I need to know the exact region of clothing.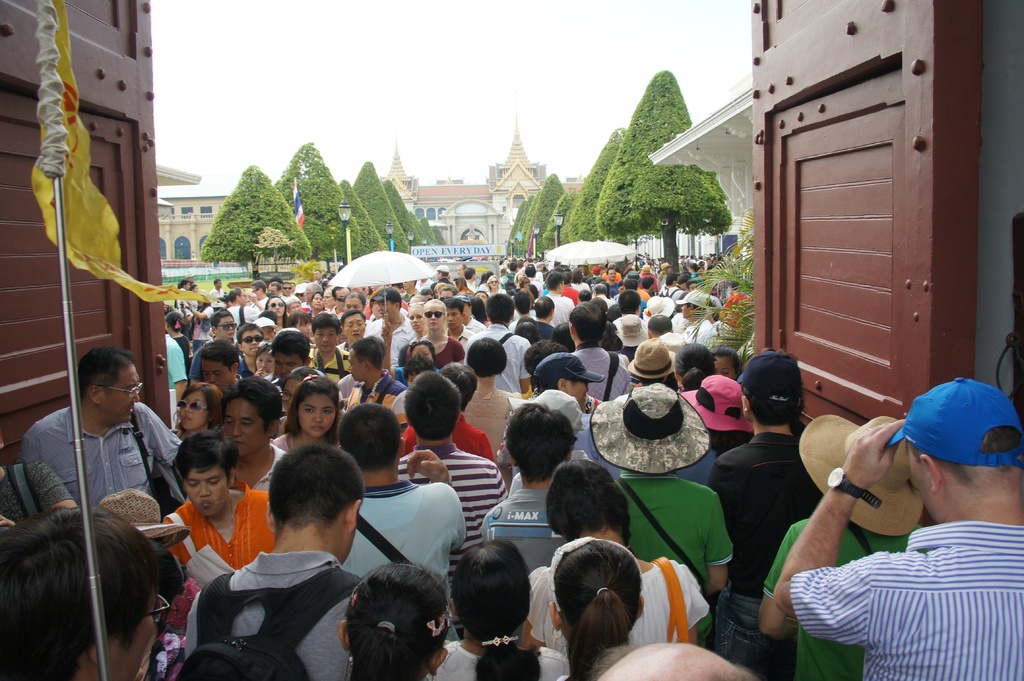
Region: (792, 527, 1023, 680).
